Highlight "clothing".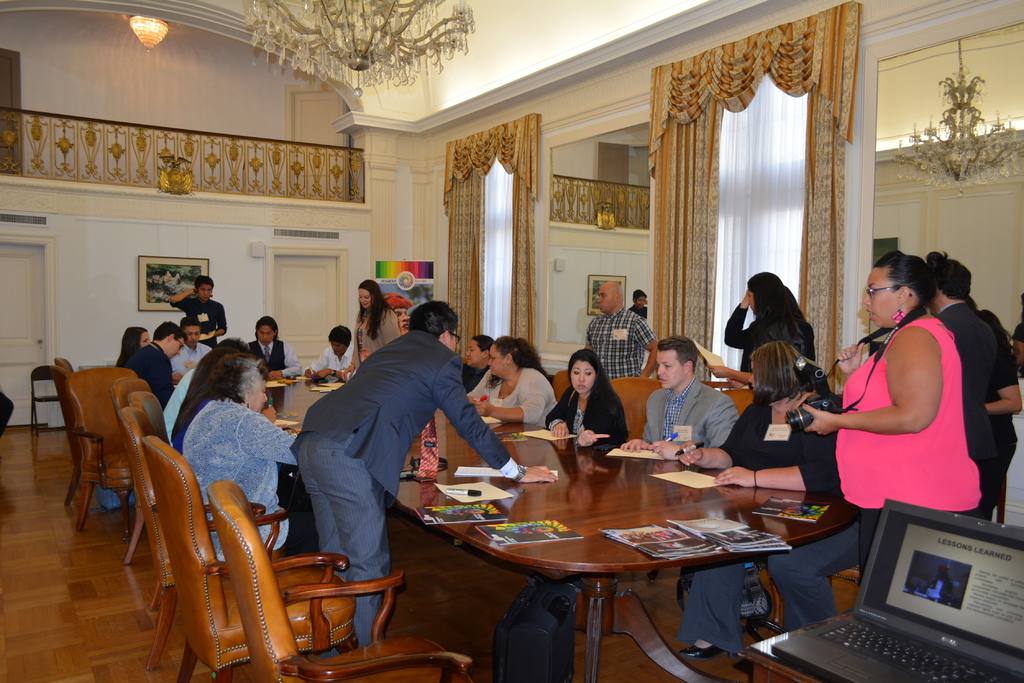
Highlighted region: box(349, 305, 402, 375).
